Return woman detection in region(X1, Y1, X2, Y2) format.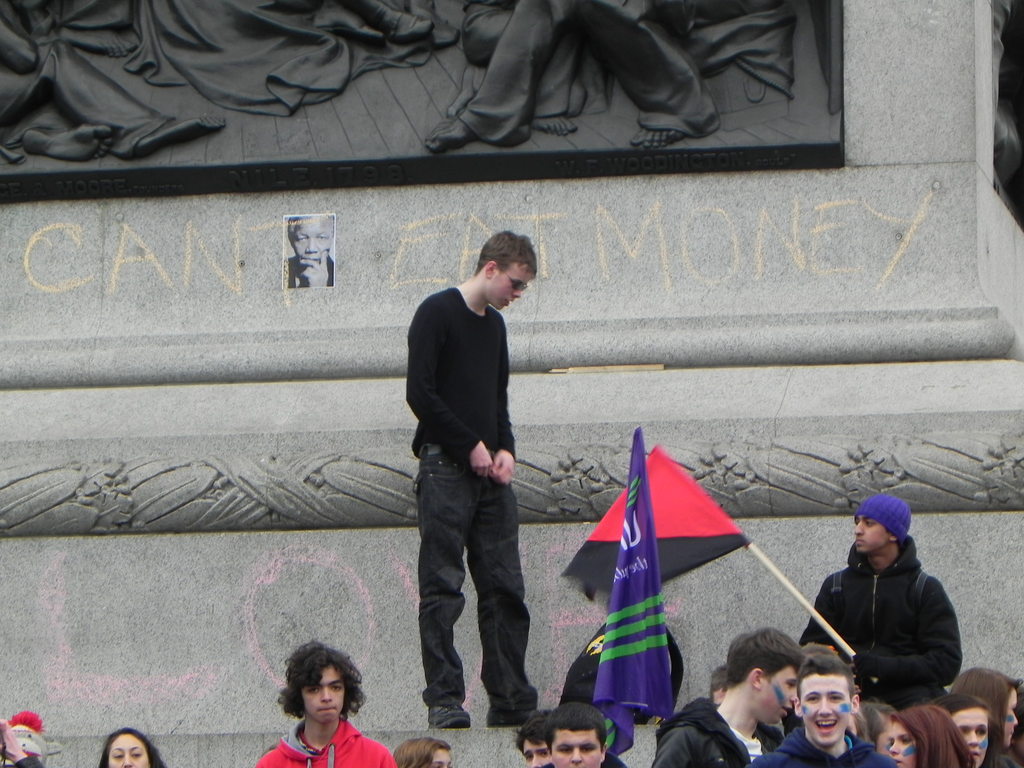
region(886, 705, 975, 767).
